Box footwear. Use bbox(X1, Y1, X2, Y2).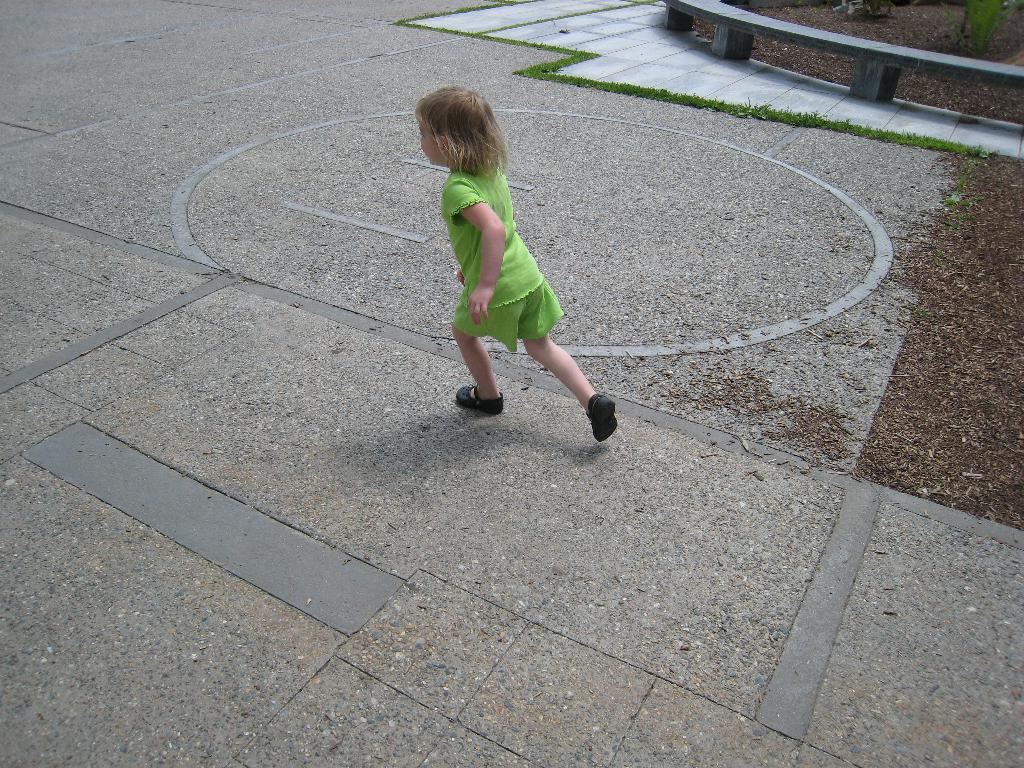
bbox(453, 384, 504, 413).
